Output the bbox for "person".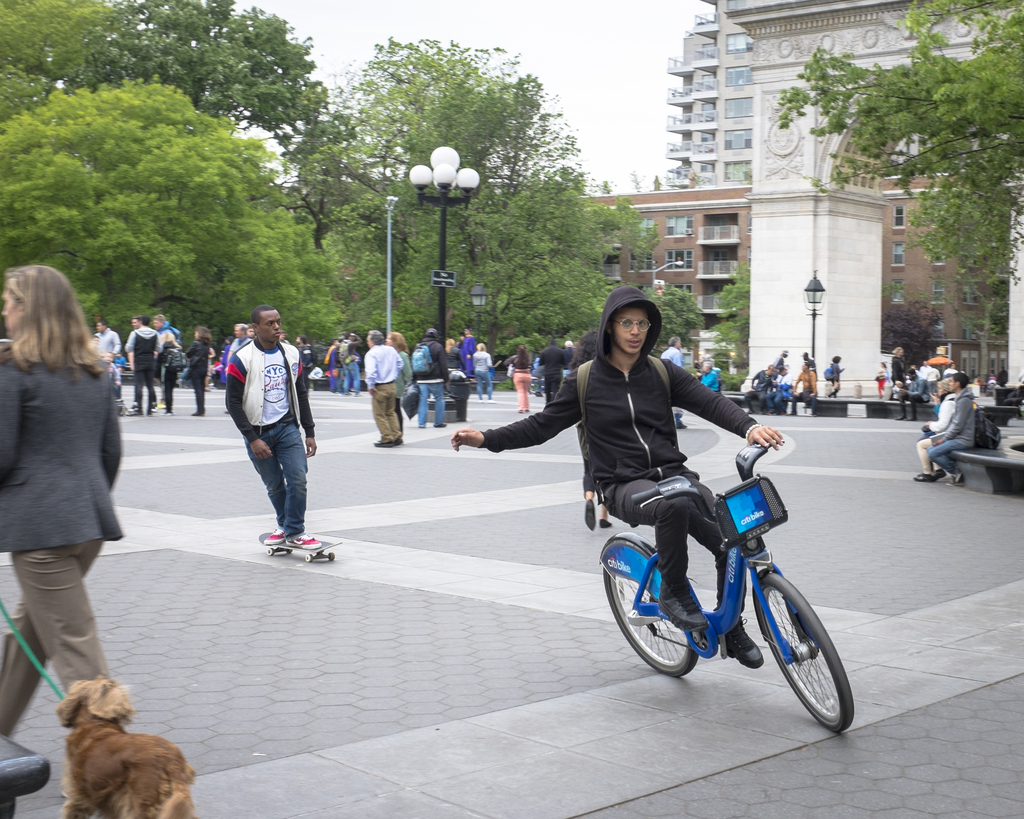
97,322,114,398.
